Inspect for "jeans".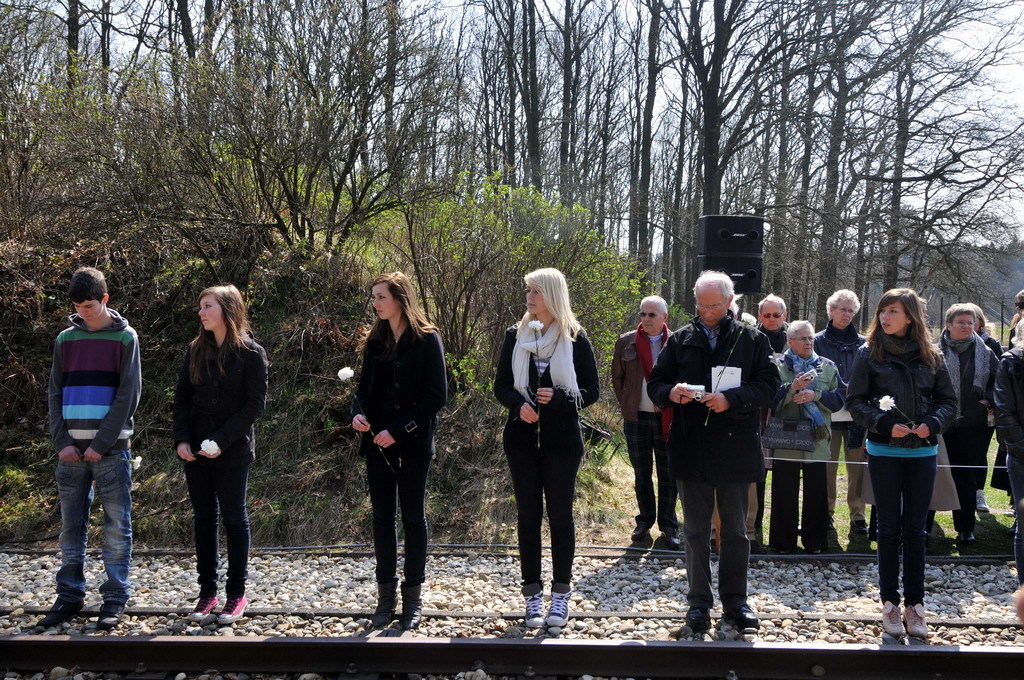
Inspection: (42, 436, 127, 623).
